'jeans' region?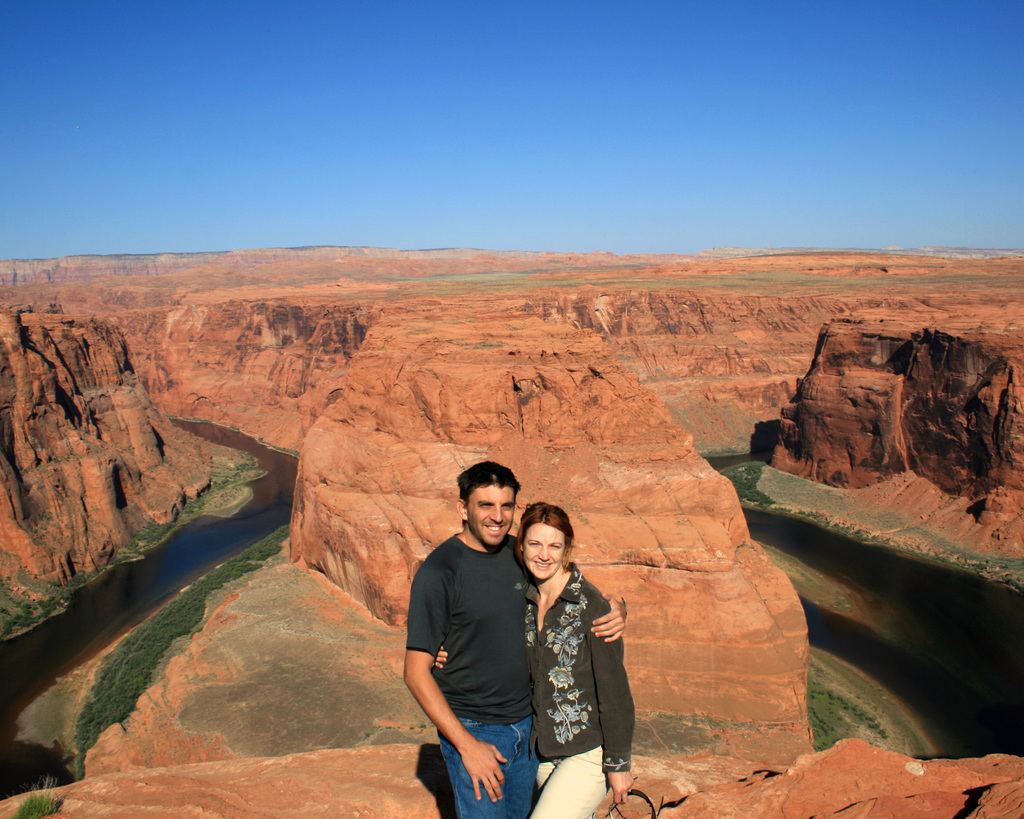
(left=437, top=715, right=540, bottom=818)
